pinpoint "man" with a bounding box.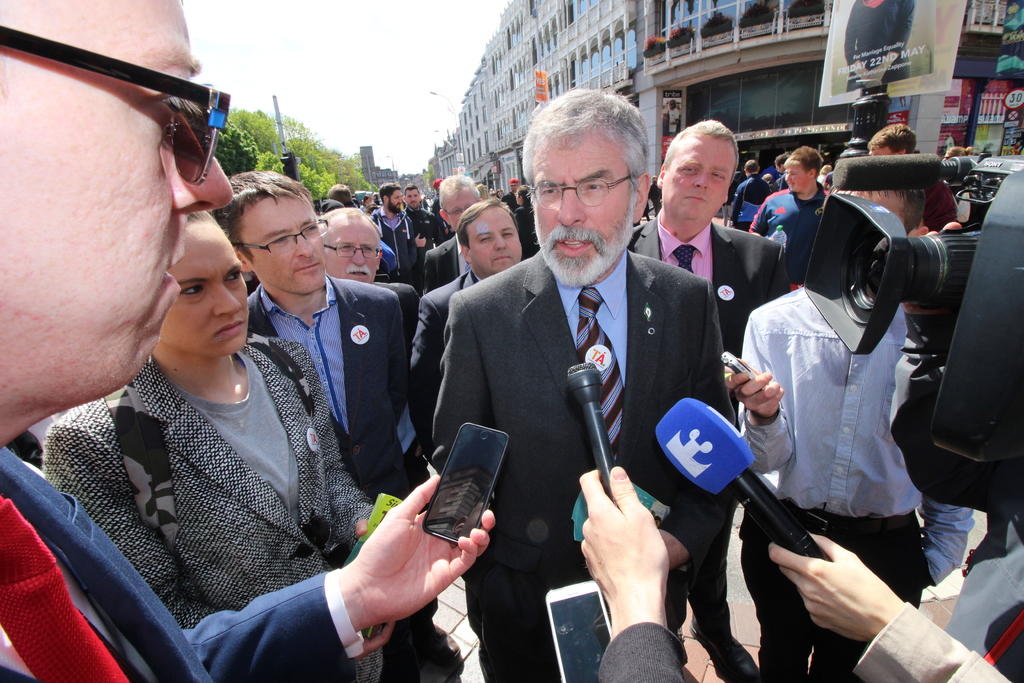
box(390, 188, 532, 682).
